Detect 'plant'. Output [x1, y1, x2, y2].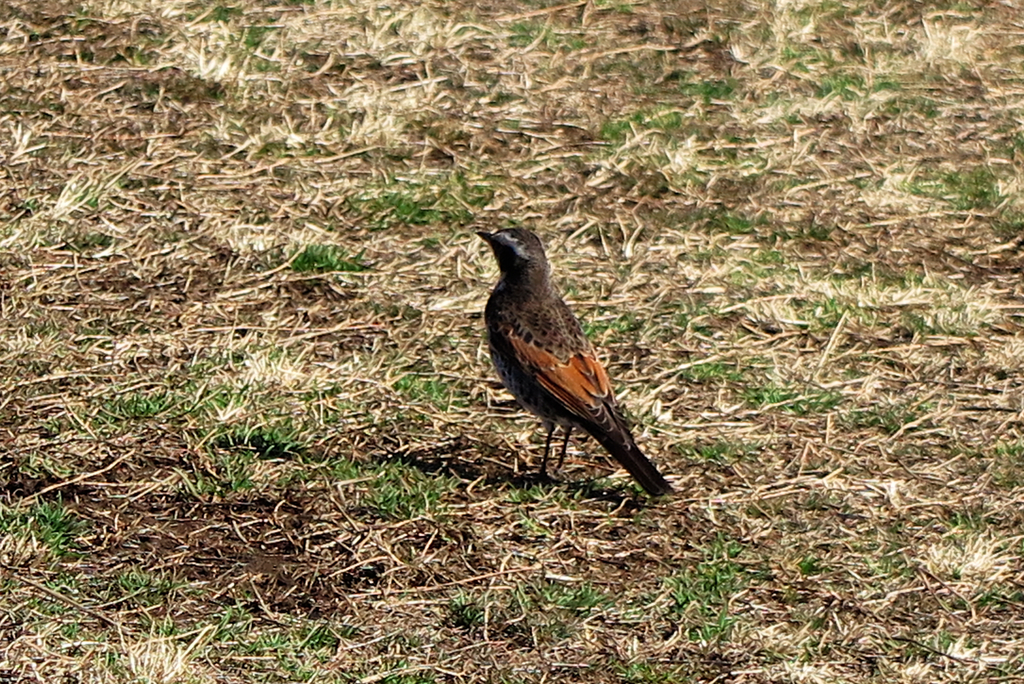
[173, 437, 257, 499].
